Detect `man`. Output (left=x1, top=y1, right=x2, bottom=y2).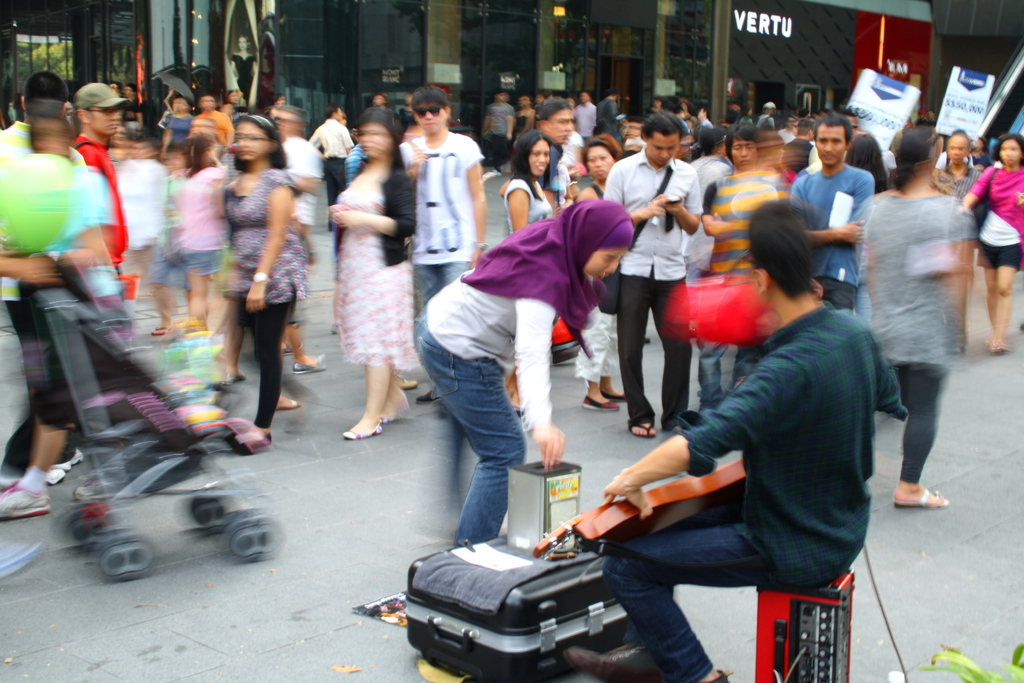
(left=192, top=94, right=228, bottom=149).
